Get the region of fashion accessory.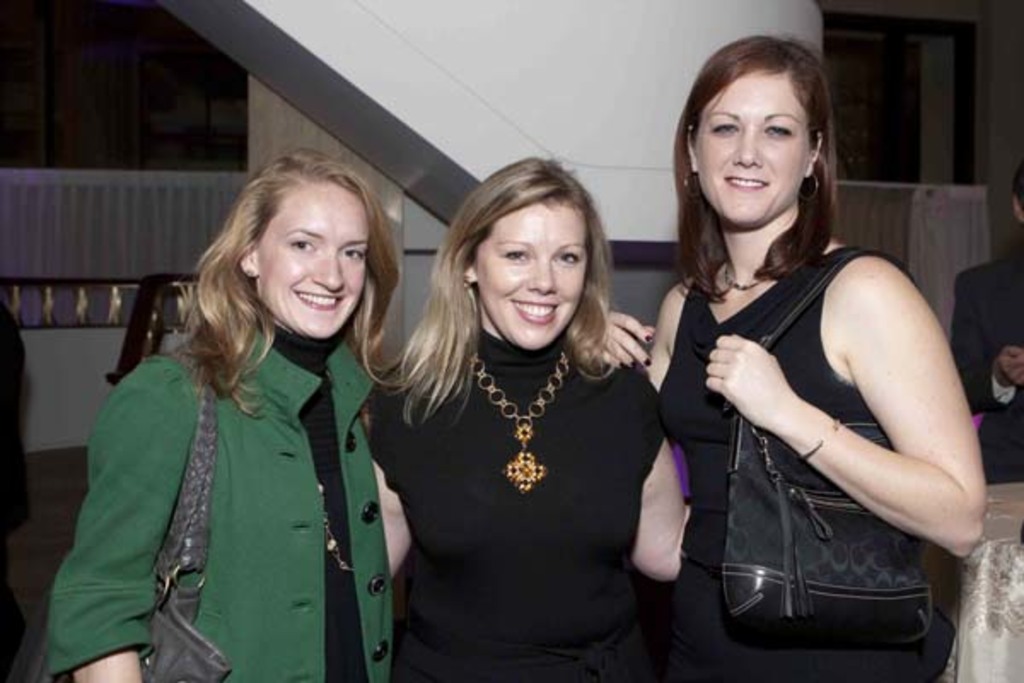
bbox=[722, 266, 766, 302].
